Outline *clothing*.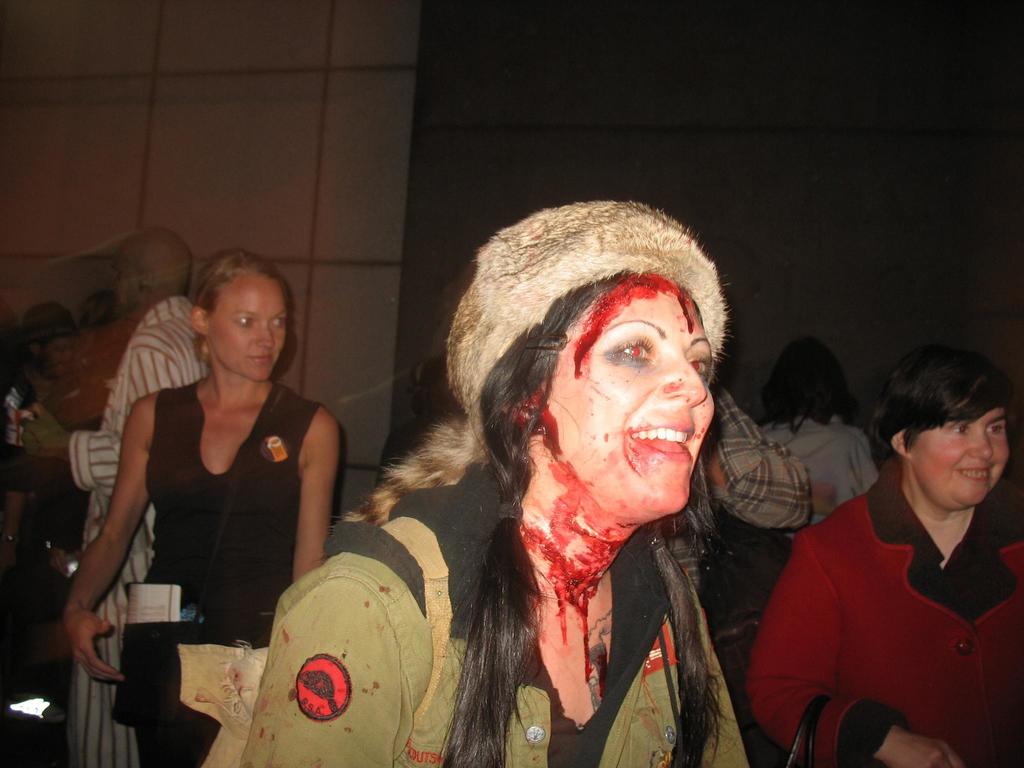
Outline: BBox(239, 473, 741, 767).
